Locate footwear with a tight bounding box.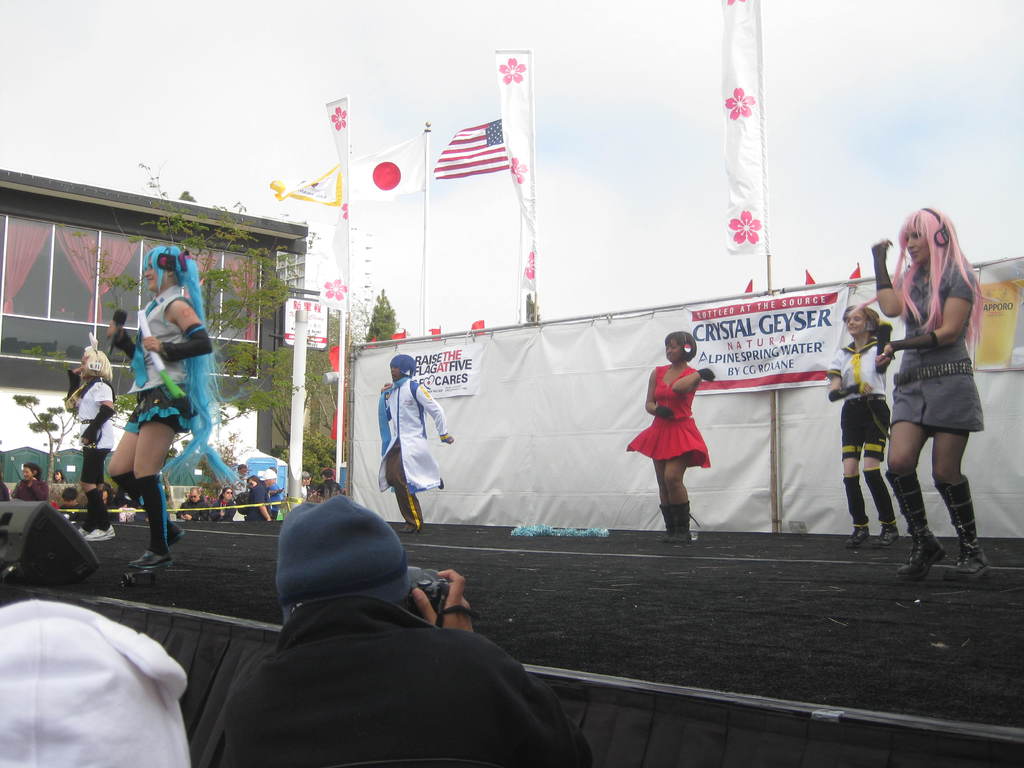
bbox=(661, 504, 671, 537).
